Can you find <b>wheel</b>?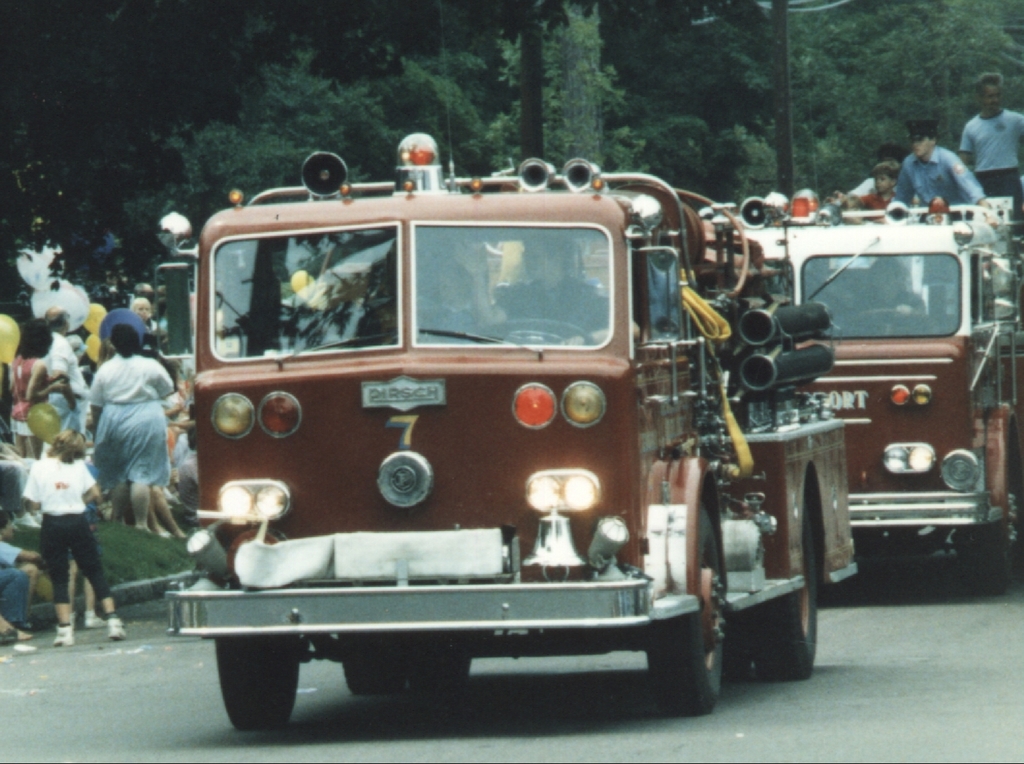
Yes, bounding box: 208:644:296:733.
